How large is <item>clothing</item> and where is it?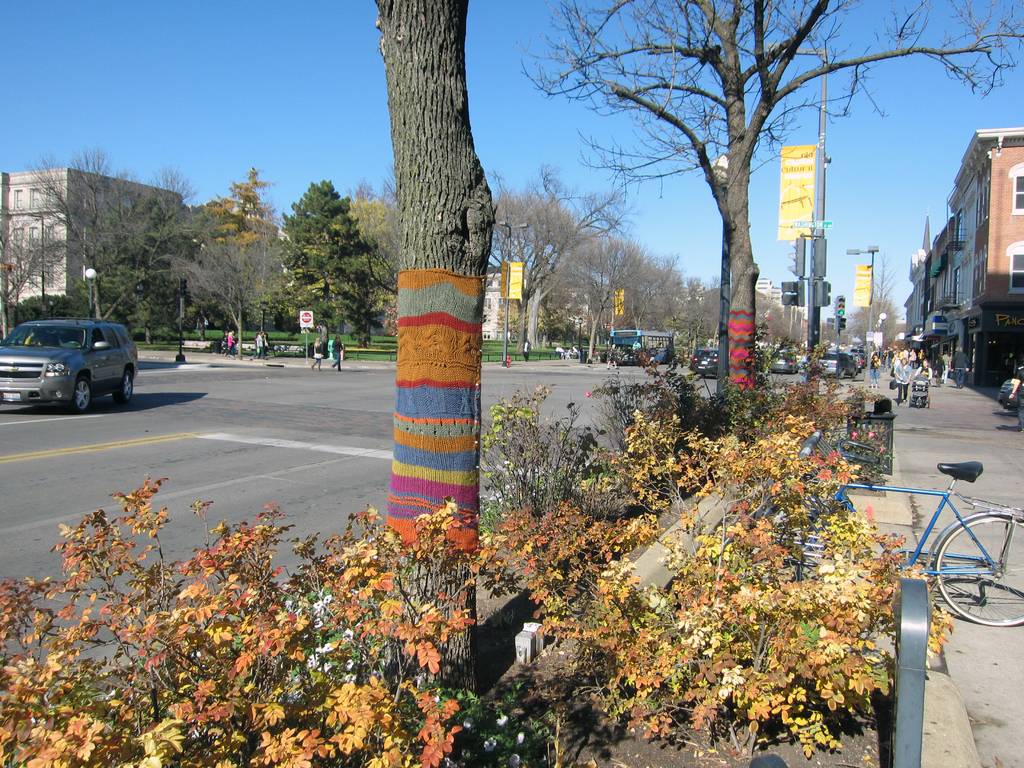
Bounding box: left=606, top=346, right=619, bottom=365.
